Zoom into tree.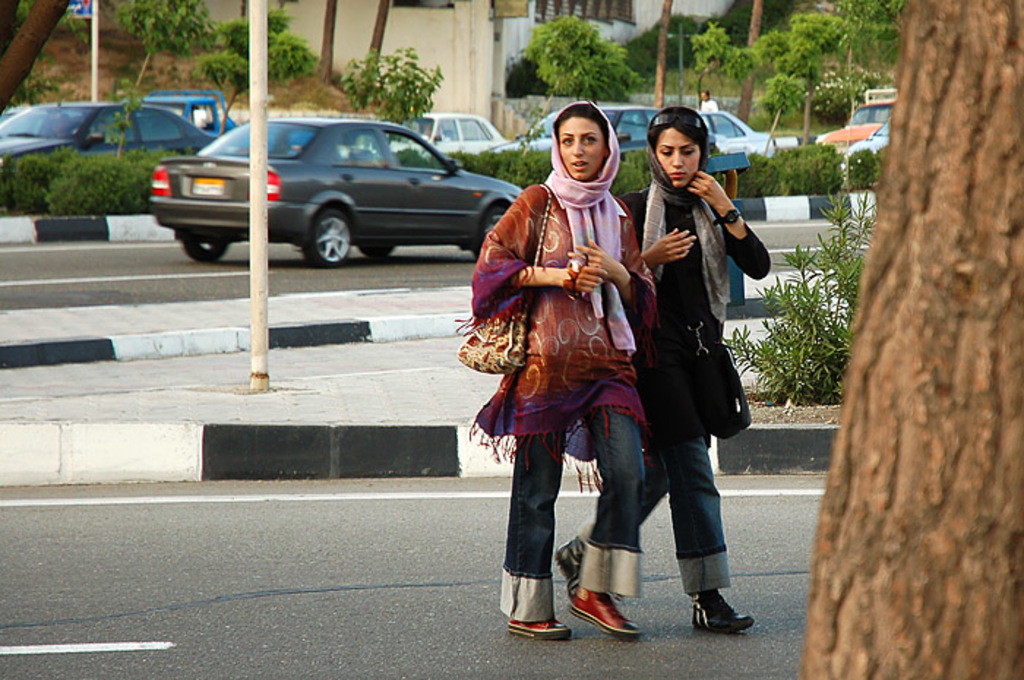
Zoom target: (647, 0, 673, 111).
